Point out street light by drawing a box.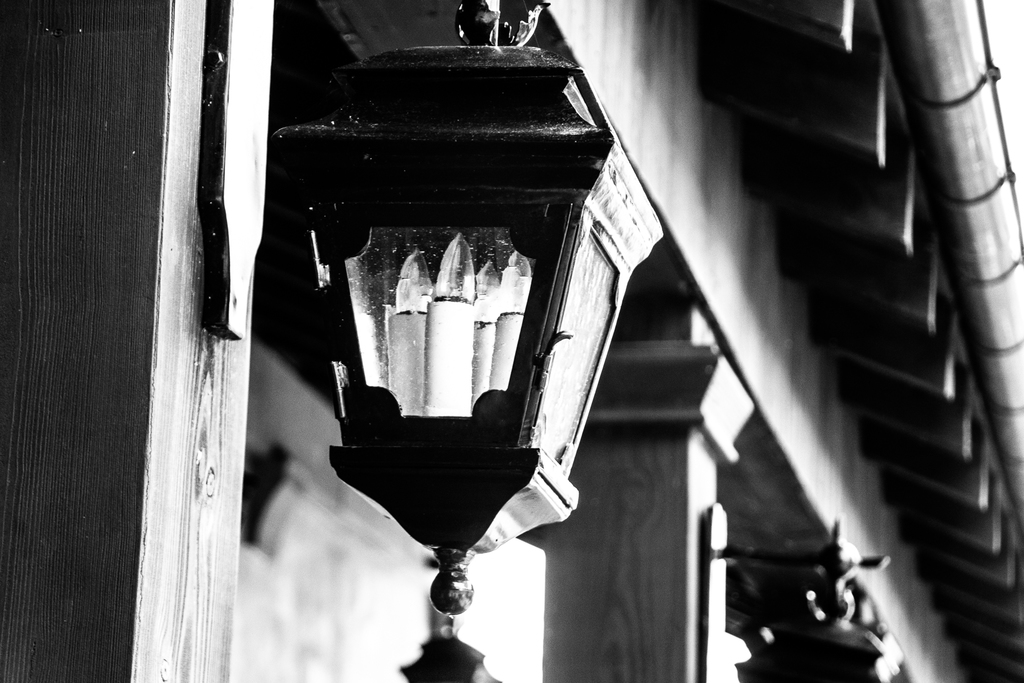
268,35,659,682.
